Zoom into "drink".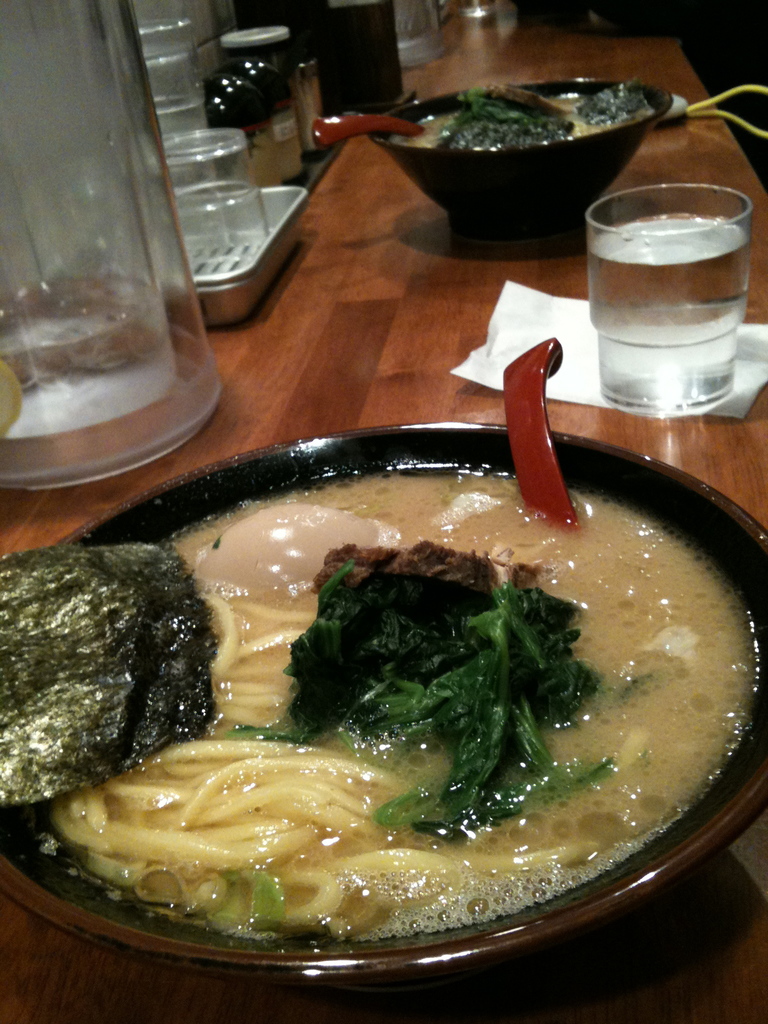
Zoom target: box=[394, 0, 450, 70].
